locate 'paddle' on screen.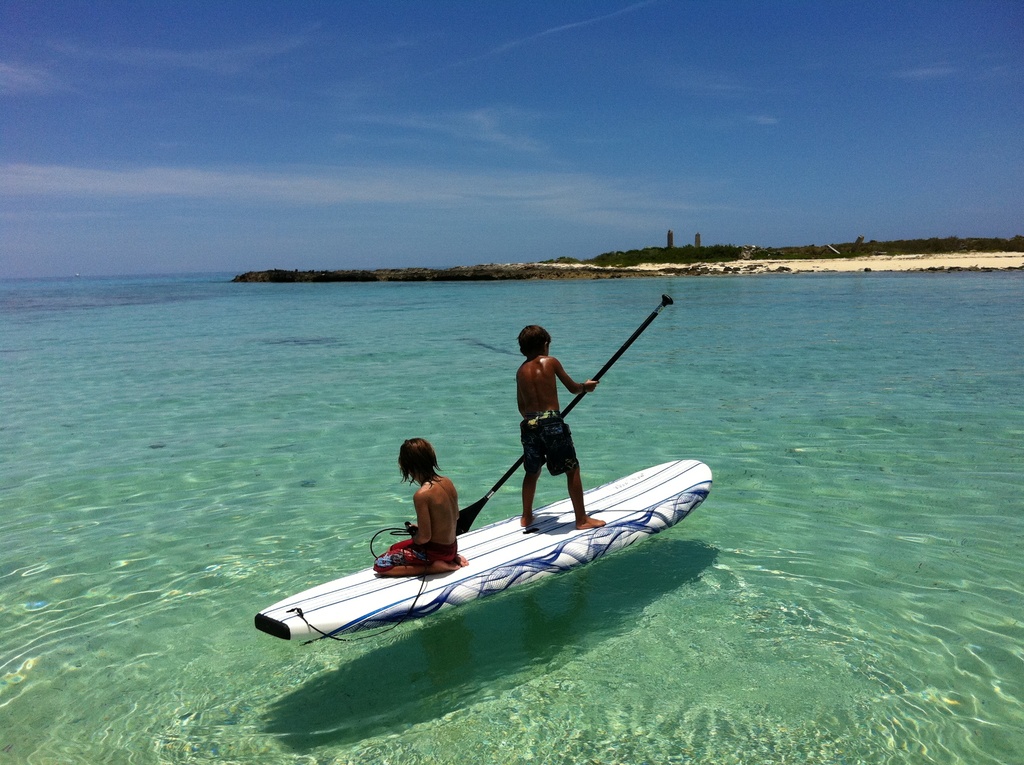
On screen at left=459, top=294, right=676, bottom=533.
